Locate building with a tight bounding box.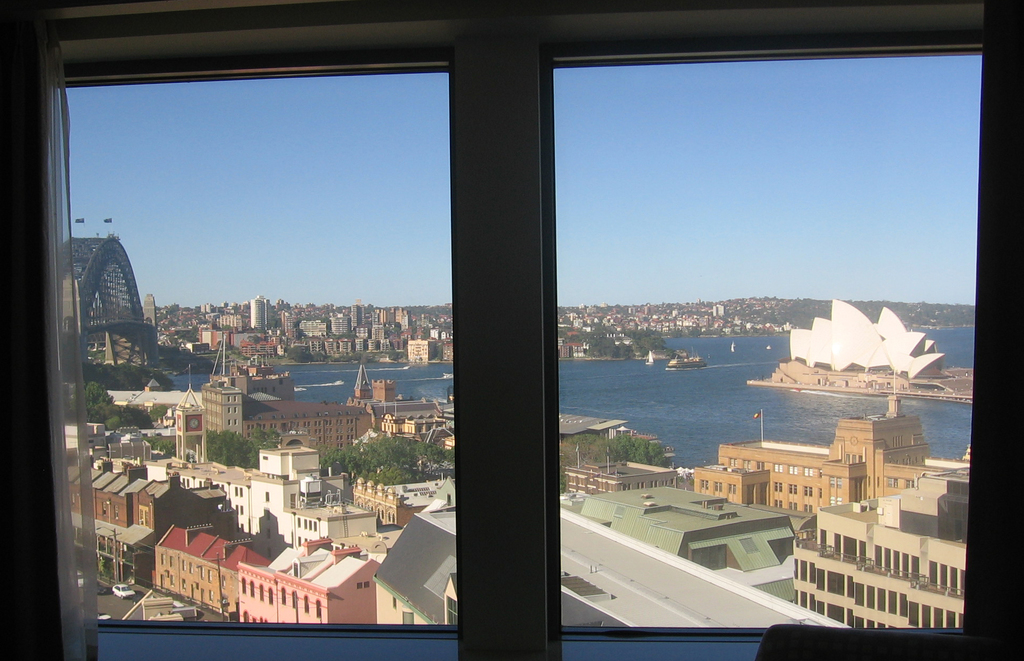
x1=785, y1=293, x2=942, y2=379.
